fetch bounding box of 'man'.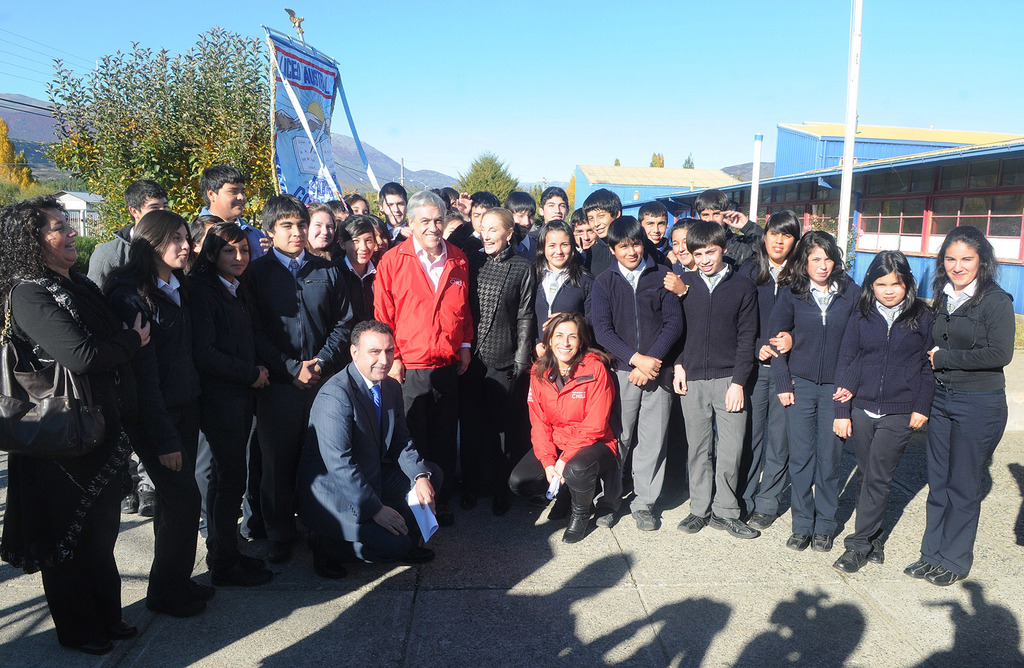
Bbox: 370/191/475/525.
